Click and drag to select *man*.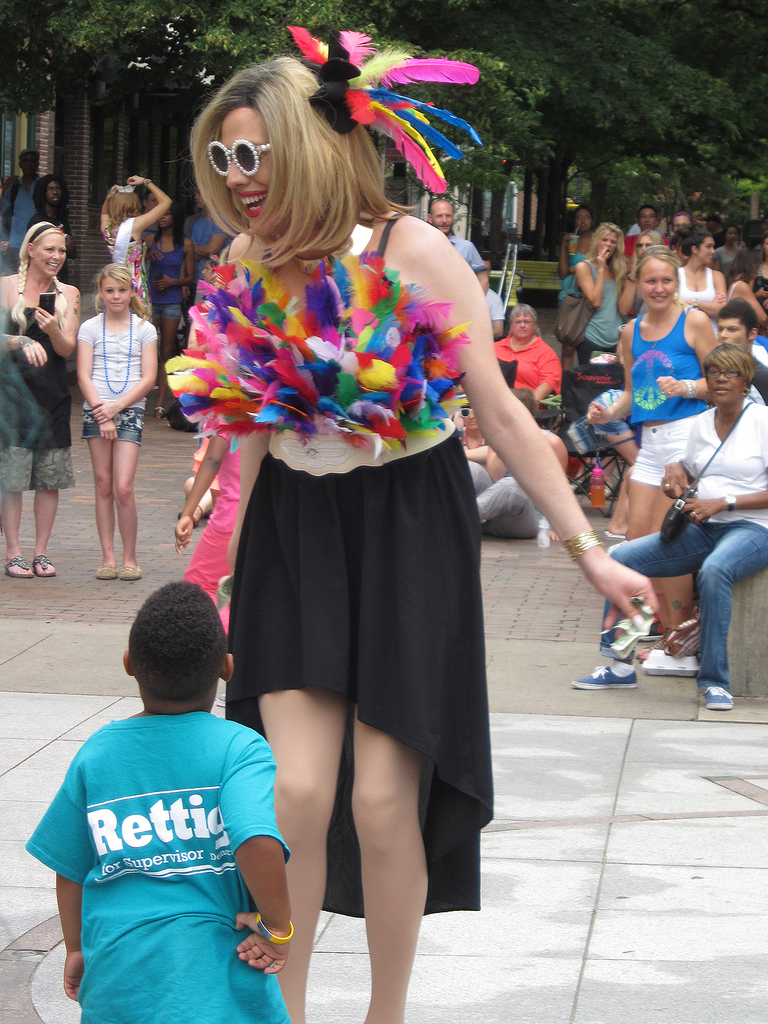
Selection: 700/214/723/247.
